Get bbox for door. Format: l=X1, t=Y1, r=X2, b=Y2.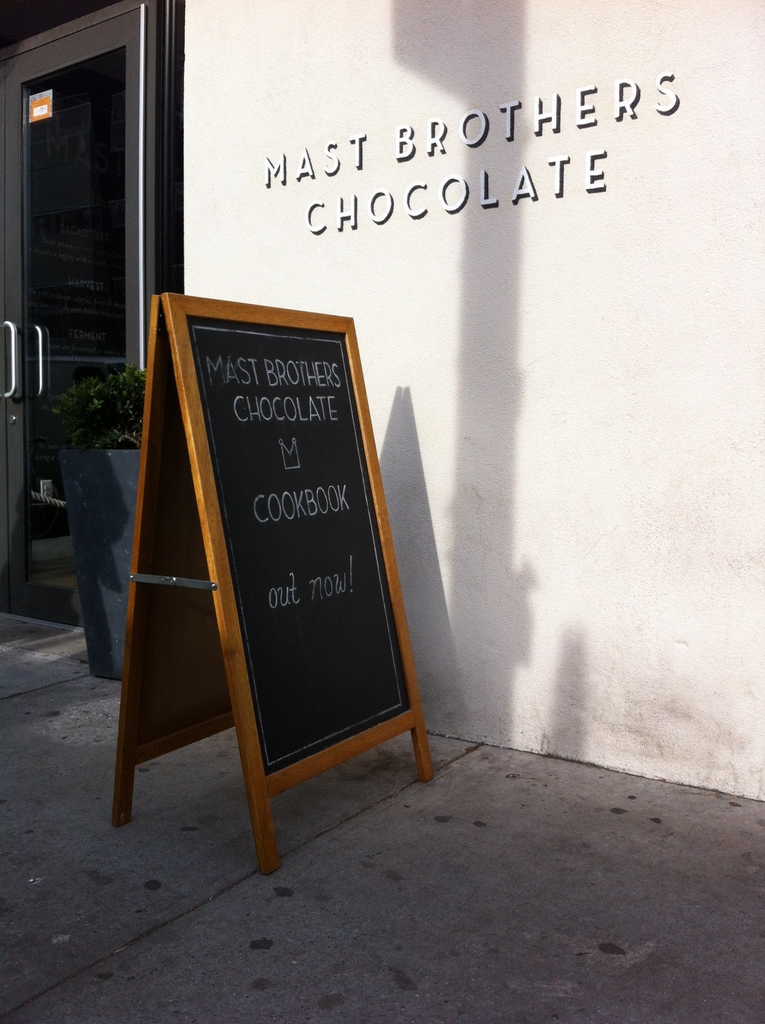
l=2, t=8, r=165, b=617.
